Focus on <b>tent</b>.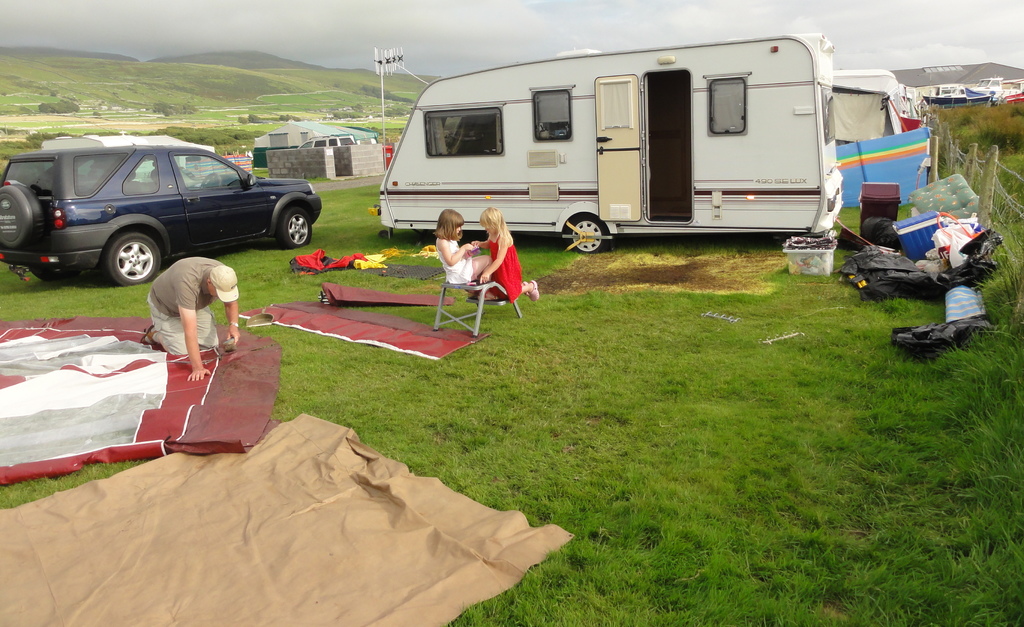
Focused at x1=830 y1=129 x2=927 y2=209.
